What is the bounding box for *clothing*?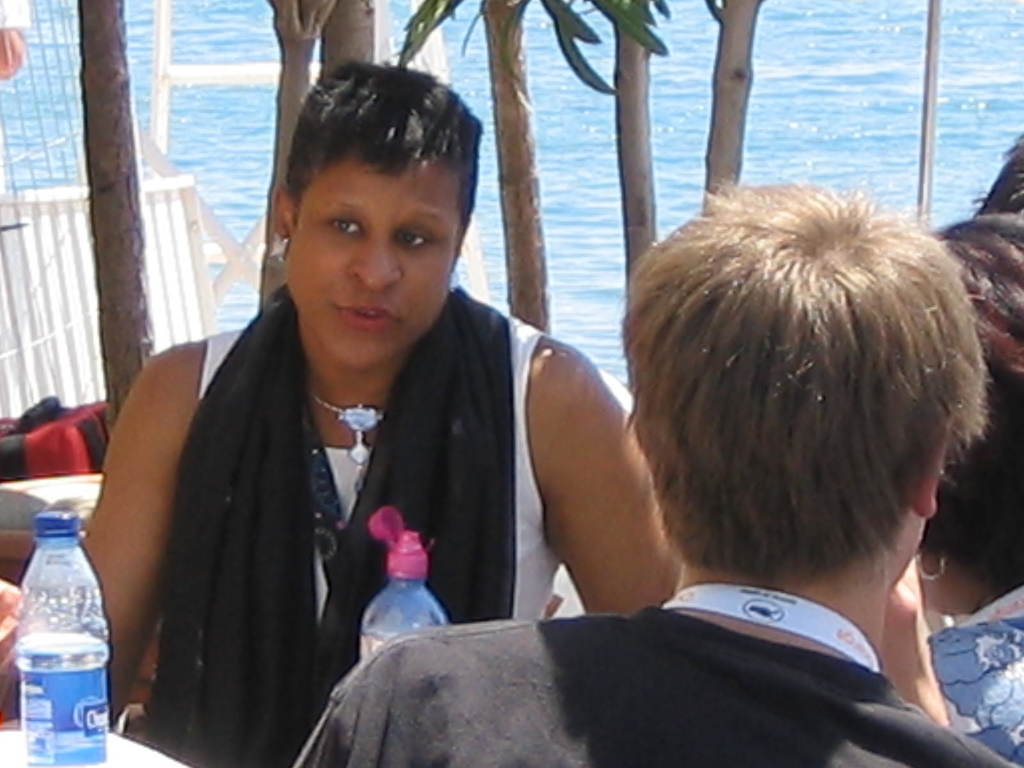
(left=922, top=584, right=1022, bottom=767).
